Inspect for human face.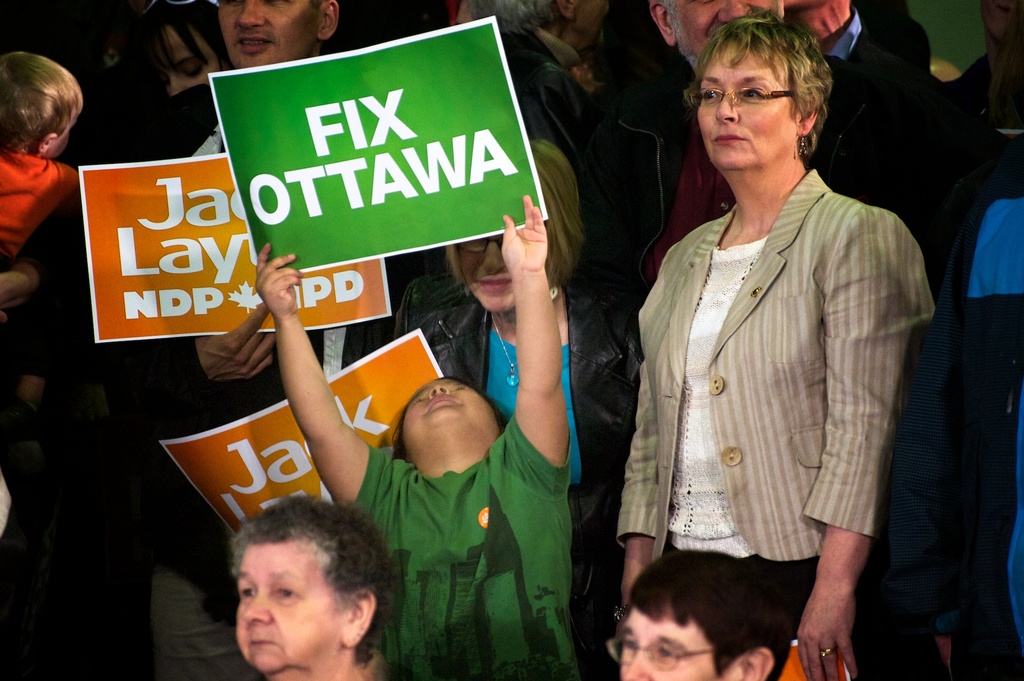
Inspection: bbox=[399, 377, 490, 429].
